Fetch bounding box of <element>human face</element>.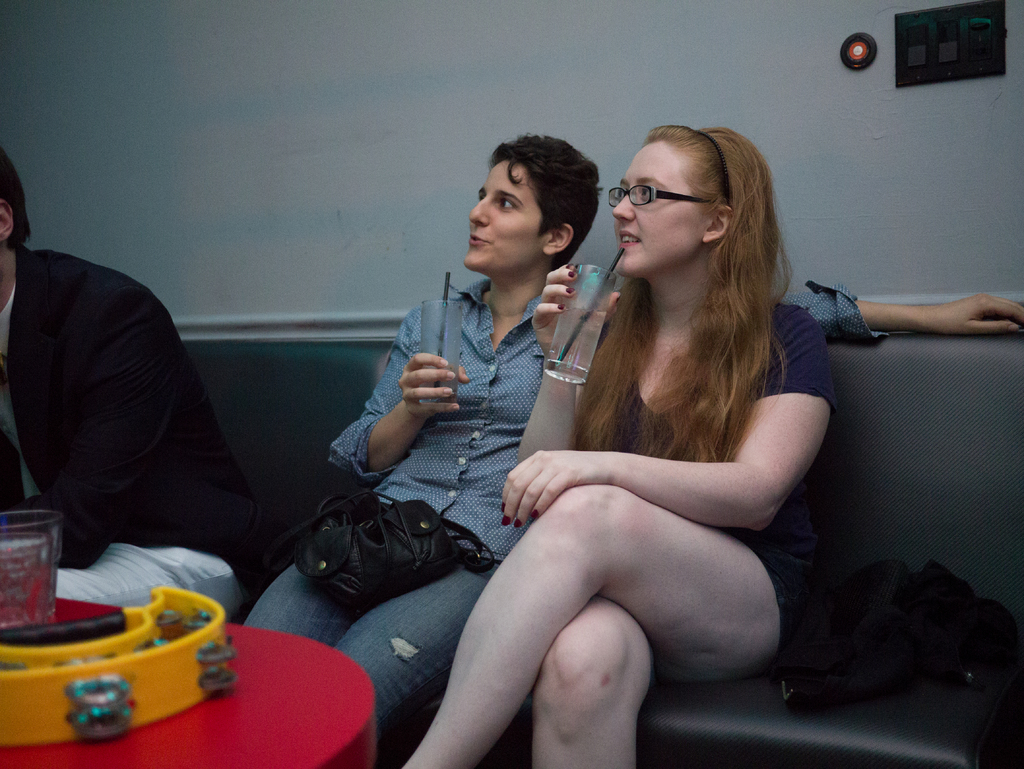
Bbox: bbox(611, 136, 705, 268).
